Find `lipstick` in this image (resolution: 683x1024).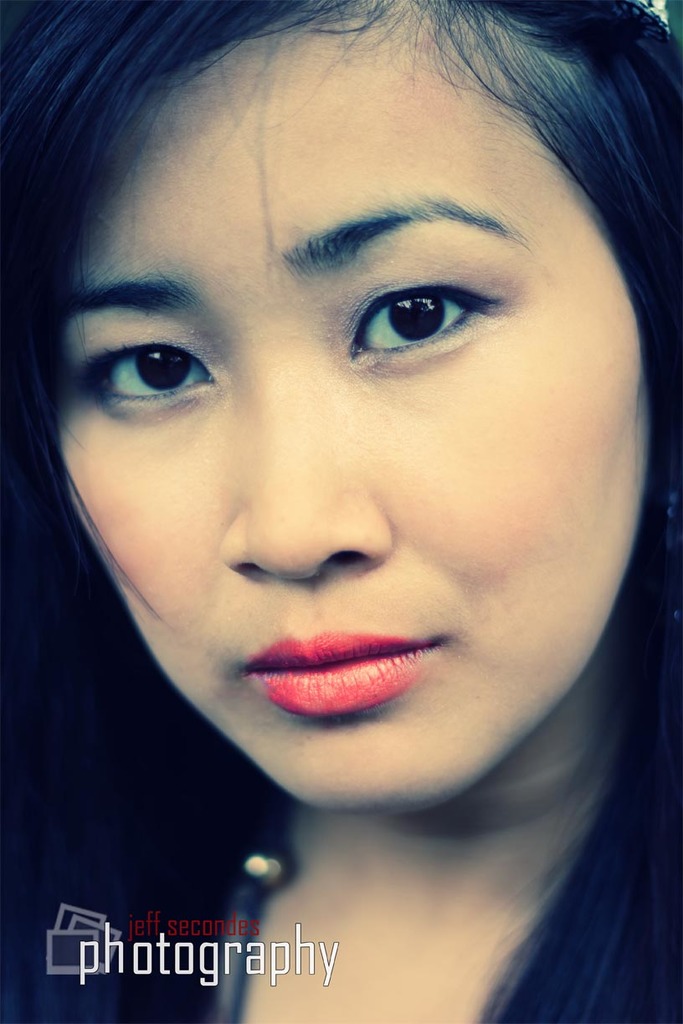
(237,631,431,721).
